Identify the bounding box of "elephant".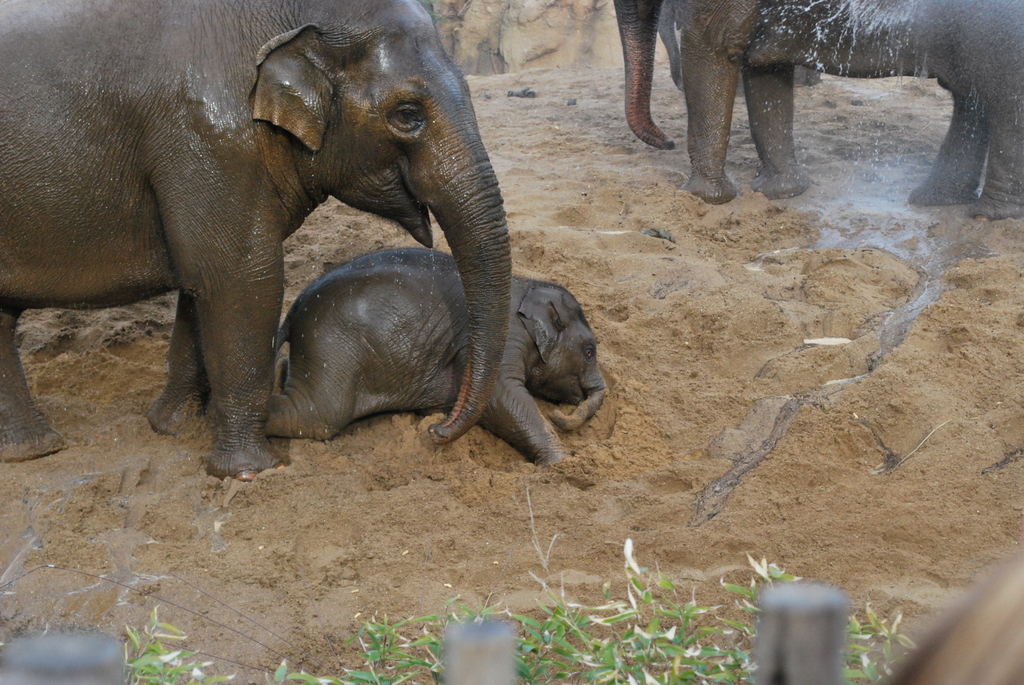
<region>0, 8, 566, 492</region>.
